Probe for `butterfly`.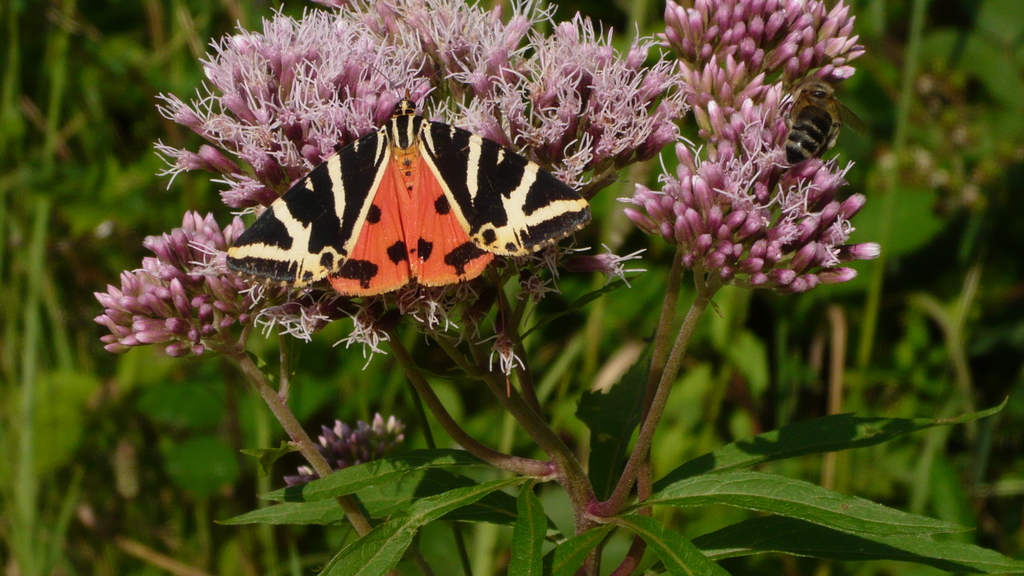
Probe result: <region>214, 88, 597, 309</region>.
